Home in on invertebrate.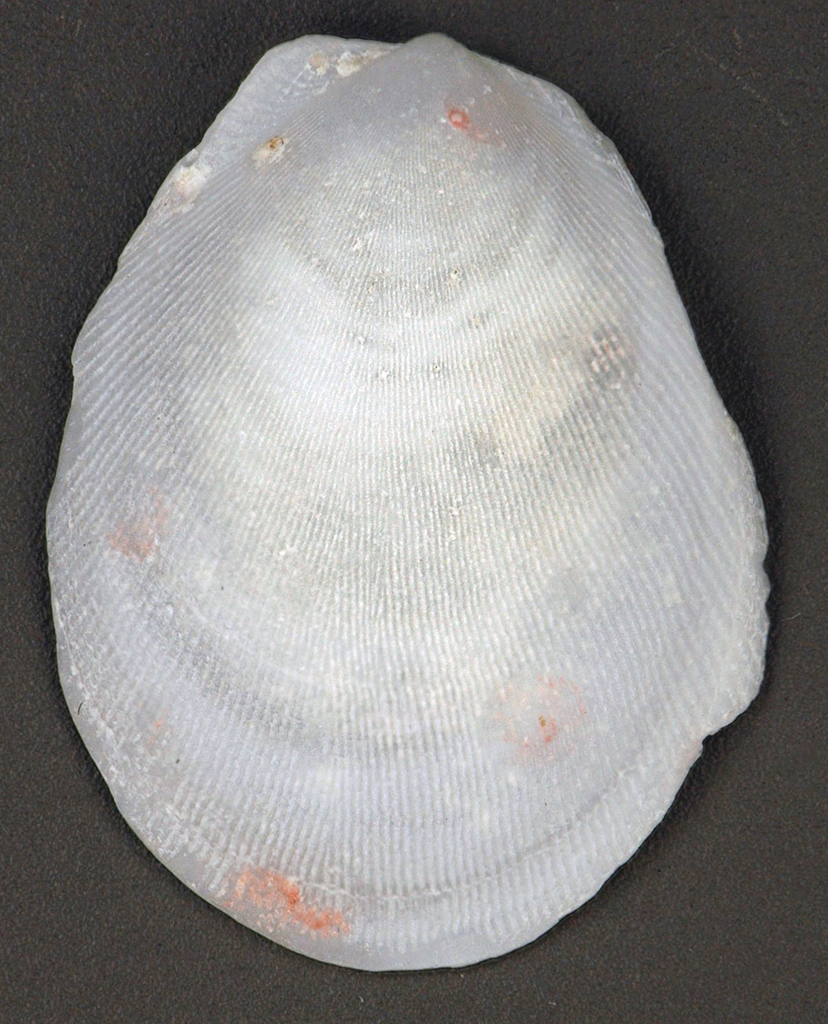
Homed in at 45, 29, 776, 972.
